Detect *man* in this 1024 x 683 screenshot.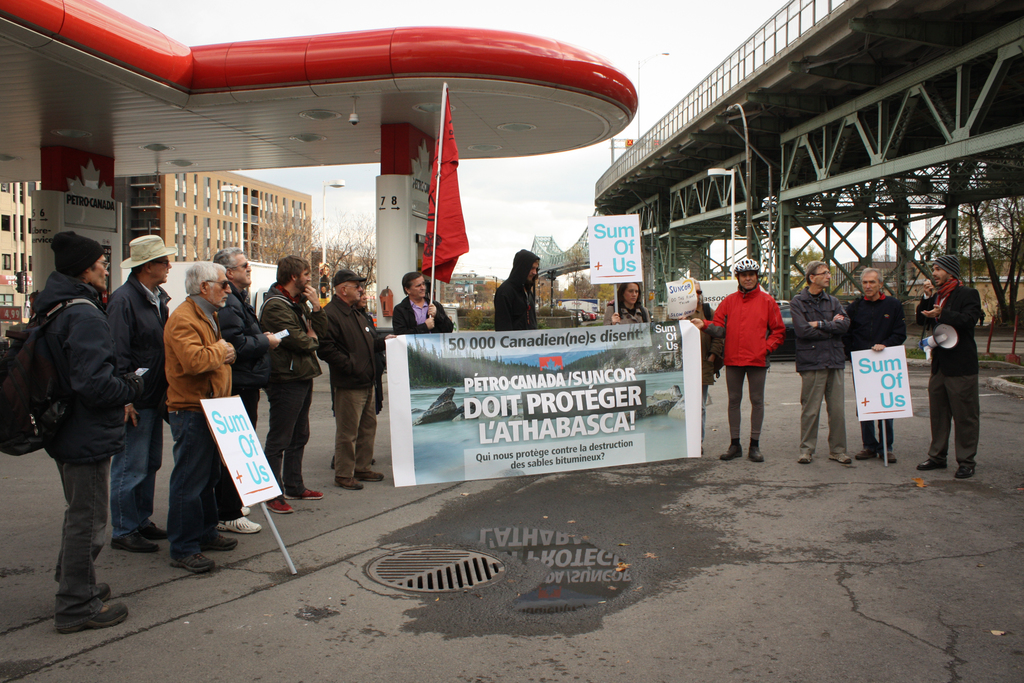
Detection: bbox=[788, 261, 852, 465].
